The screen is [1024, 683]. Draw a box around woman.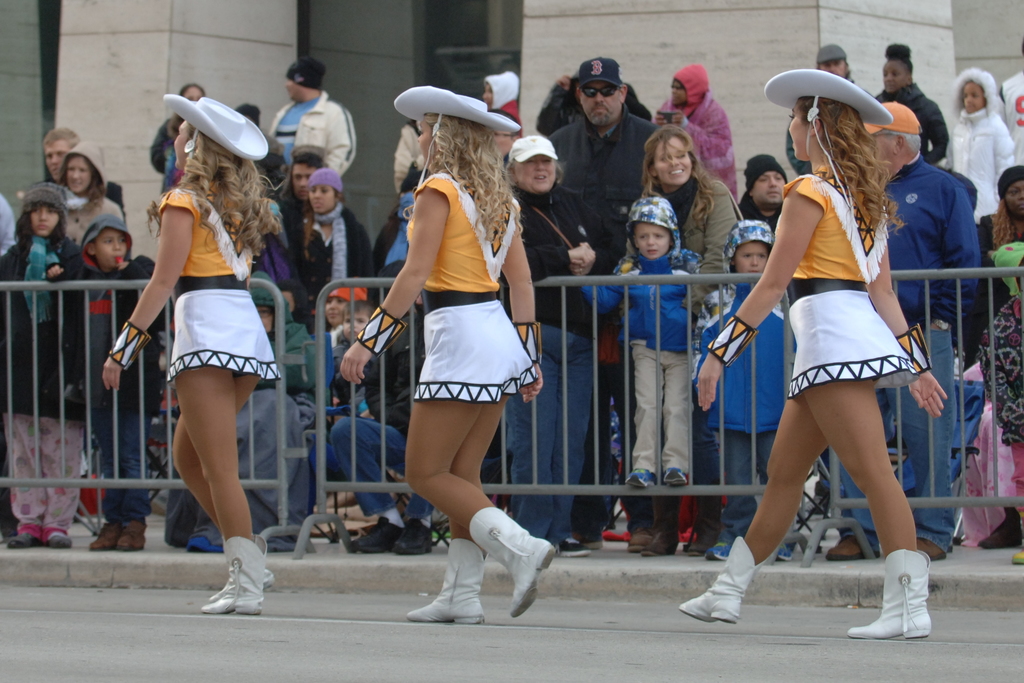
615:128:741:558.
